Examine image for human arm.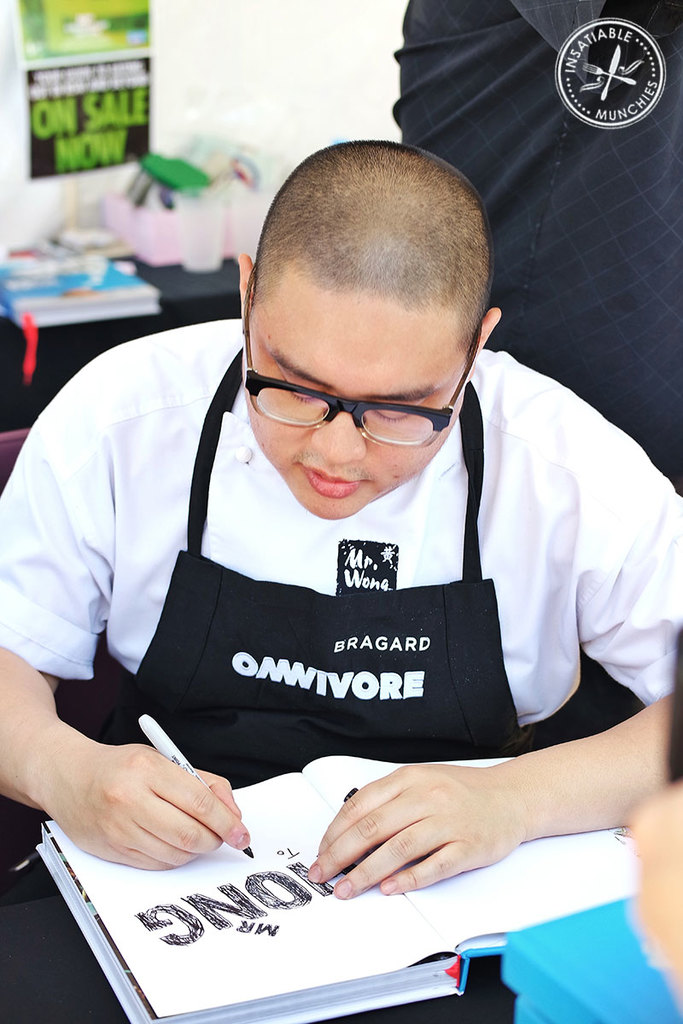
Examination result: select_region(0, 371, 250, 870).
